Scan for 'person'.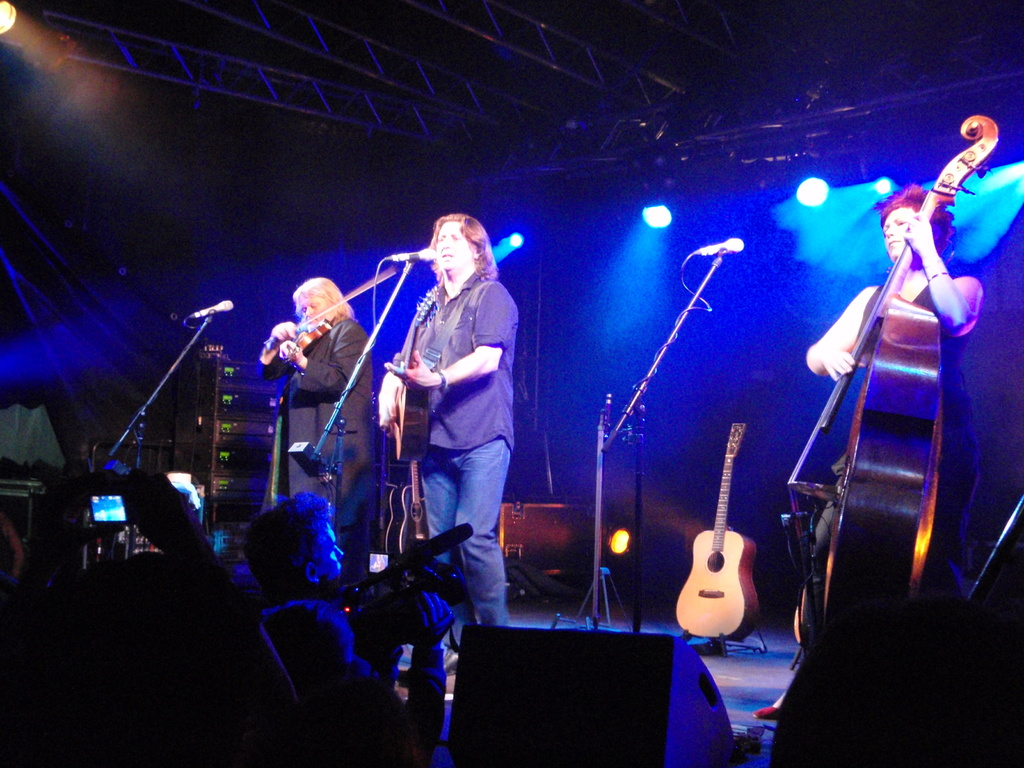
Scan result: [left=255, top=277, right=373, bottom=544].
